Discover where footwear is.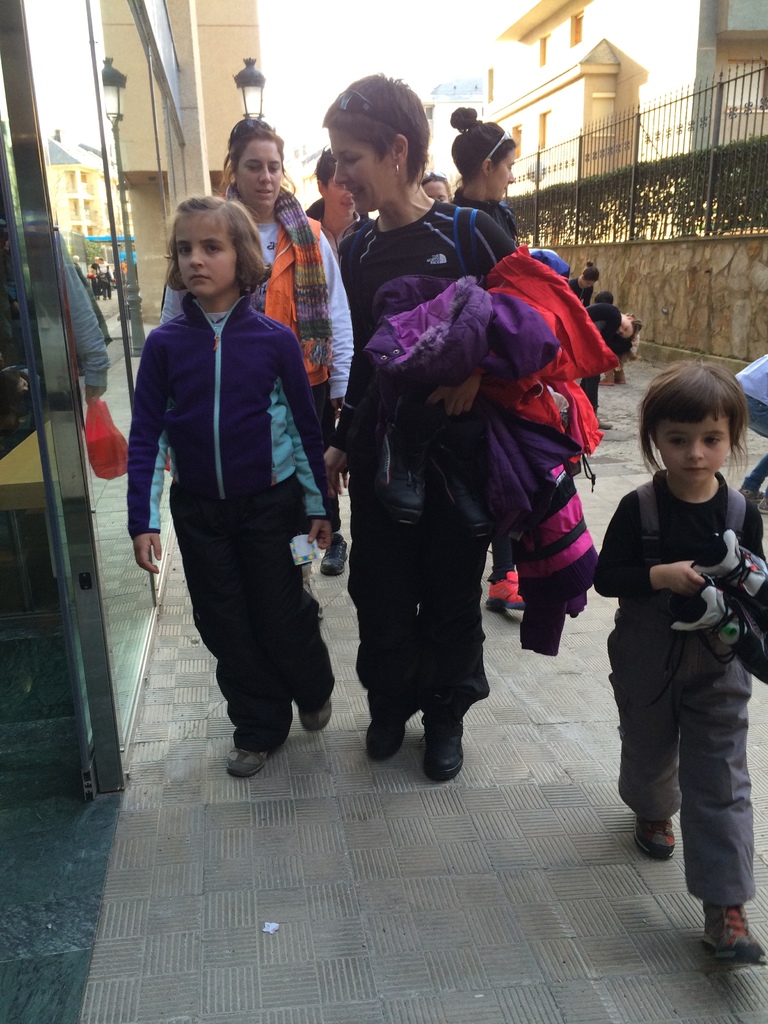
Discovered at 317:538:350:579.
